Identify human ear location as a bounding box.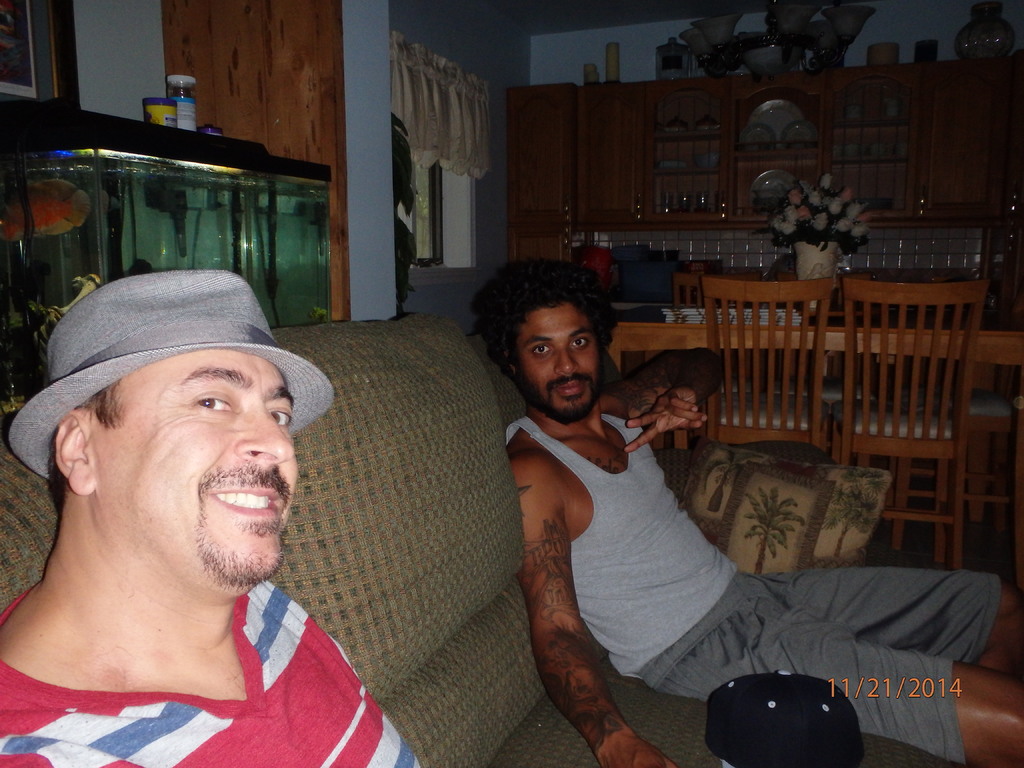
<bbox>56, 413, 99, 495</bbox>.
